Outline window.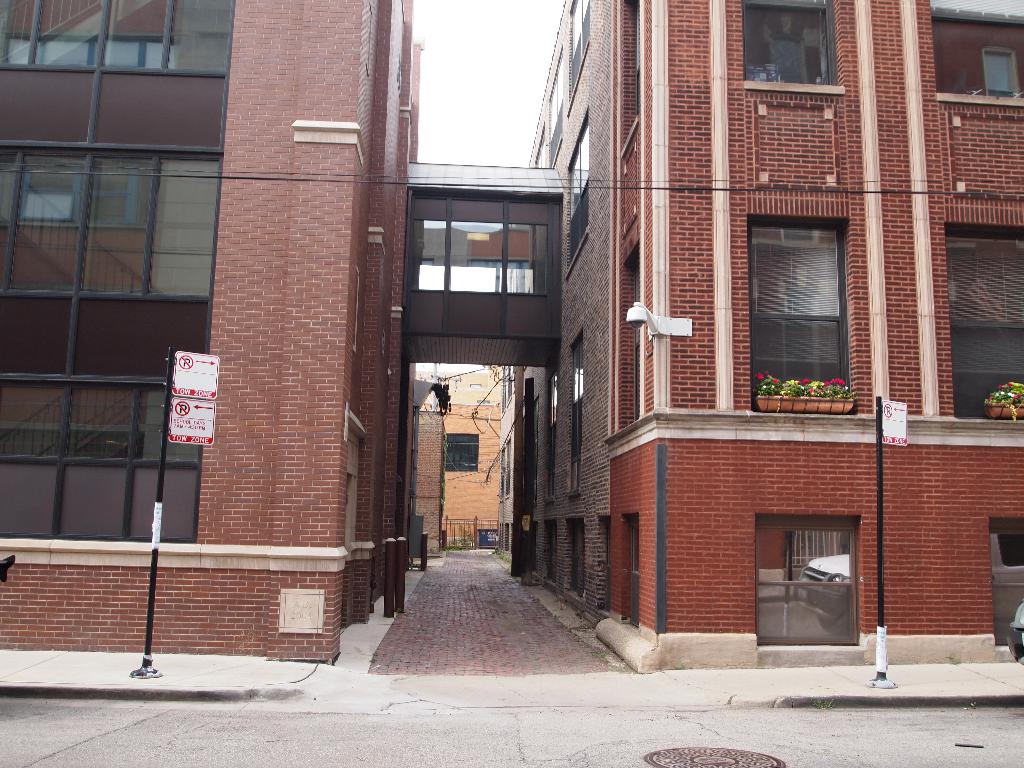
Outline: (left=549, top=59, right=563, bottom=170).
